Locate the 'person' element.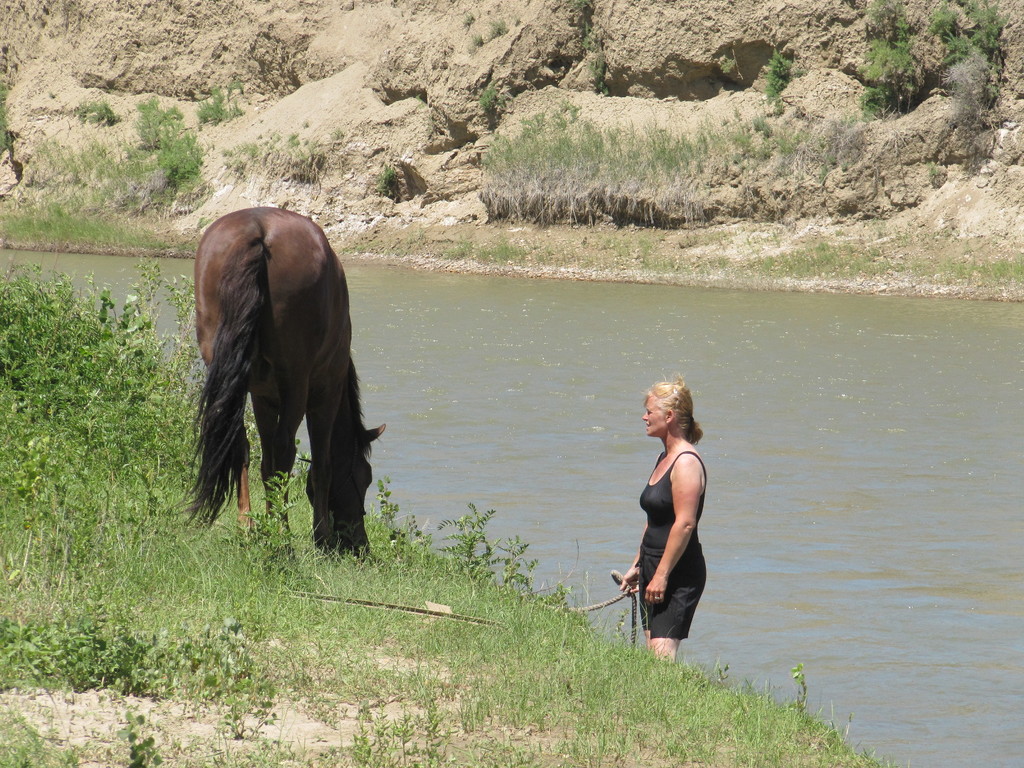
Element bbox: [left=620, top=374, right=723, bottom=669].
